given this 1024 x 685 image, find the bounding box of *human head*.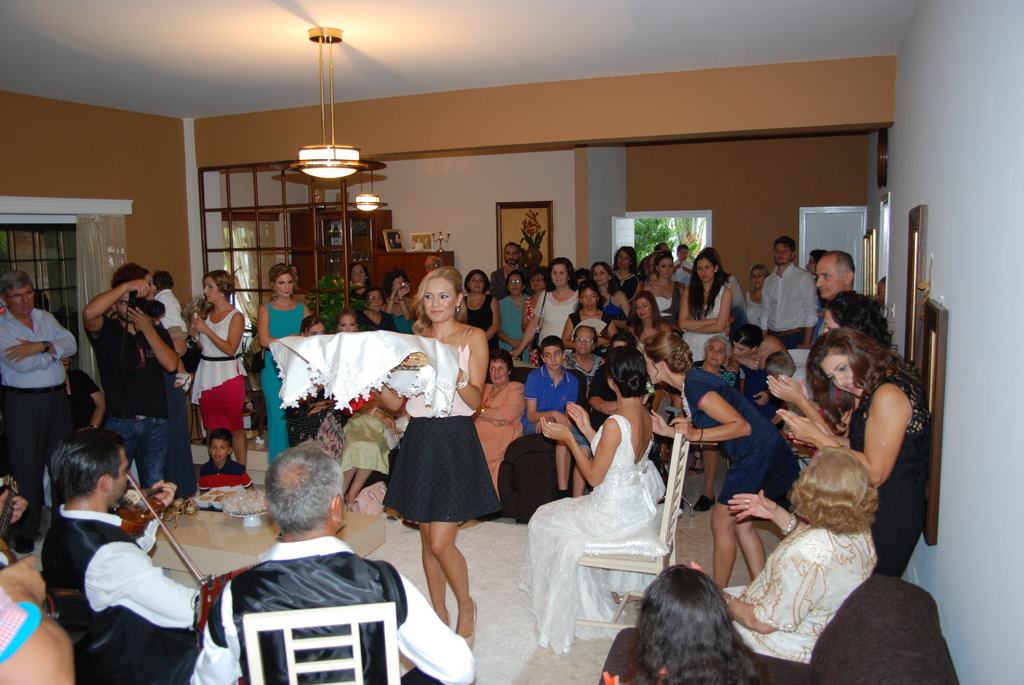
x1=819 y1=290 x2=894 y2=336.
